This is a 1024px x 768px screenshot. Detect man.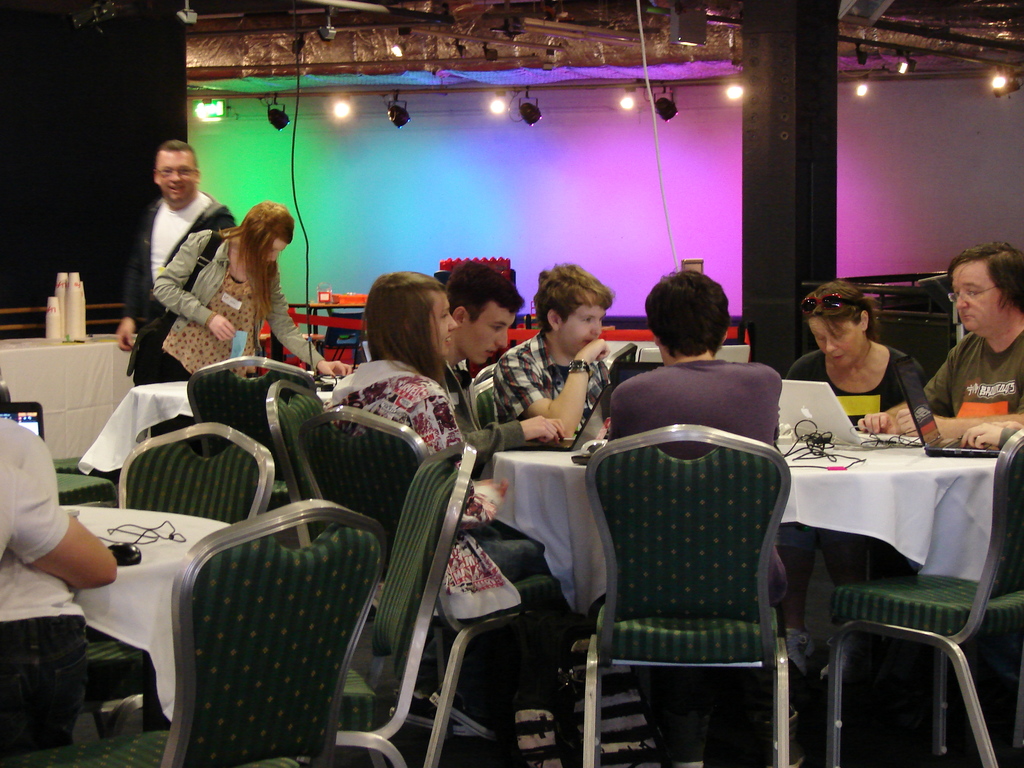
x1=116 y1=138 x2=235 y2=436.
